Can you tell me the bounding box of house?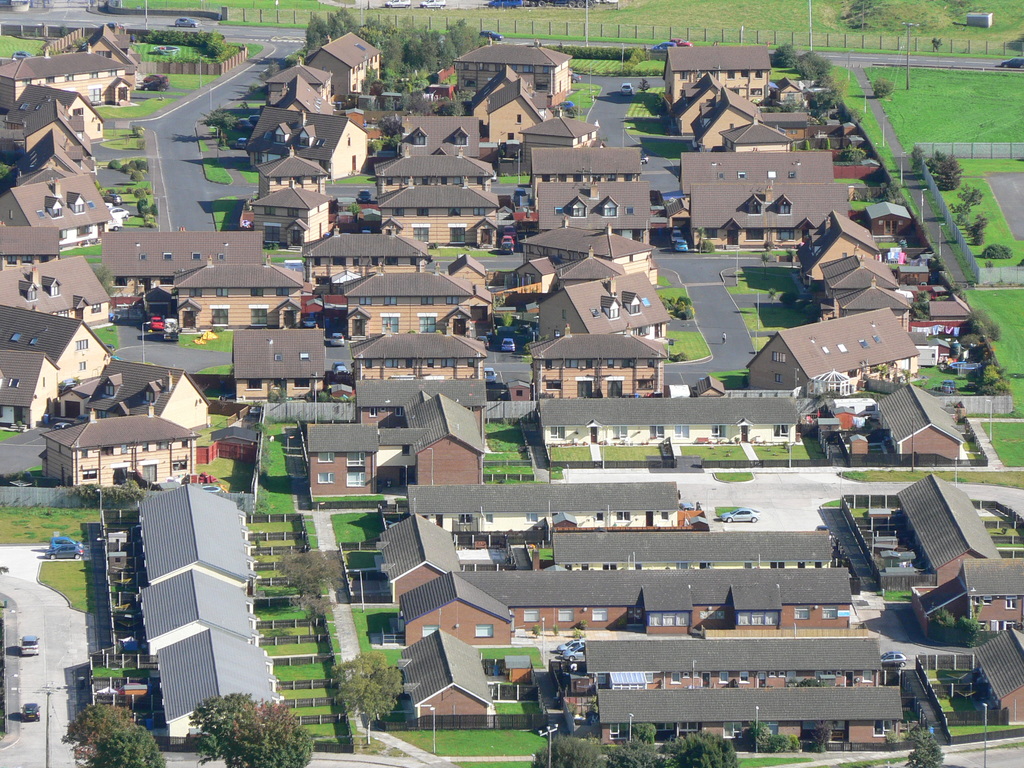
Rect(547, 628, 882, 692).
